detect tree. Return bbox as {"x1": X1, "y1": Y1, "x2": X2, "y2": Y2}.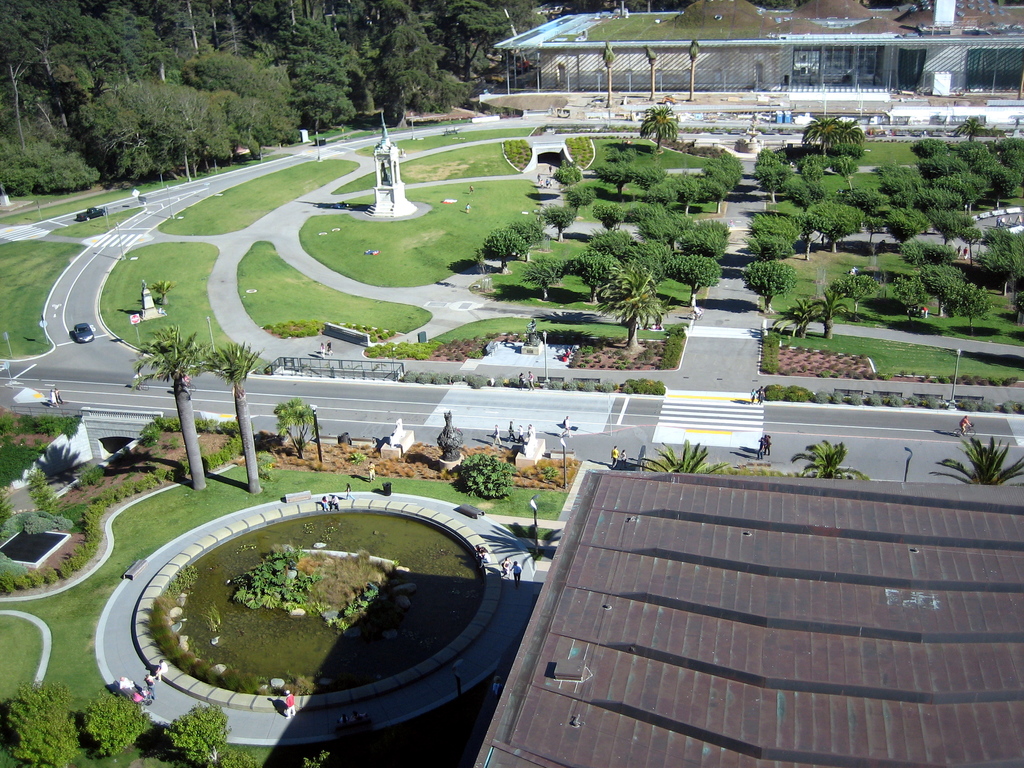
{"x1": 943, "y1": 276, "x2": 991, "y2": 333}.
